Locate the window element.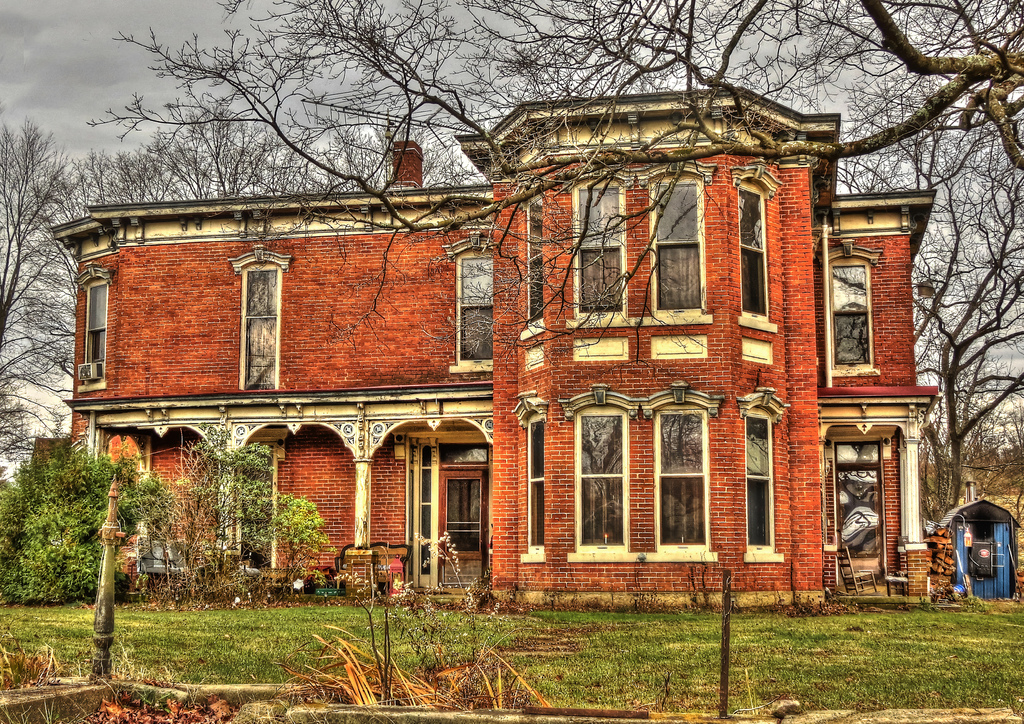
Element bbox: x1=563 y1=382 x2=636 y2=557.
